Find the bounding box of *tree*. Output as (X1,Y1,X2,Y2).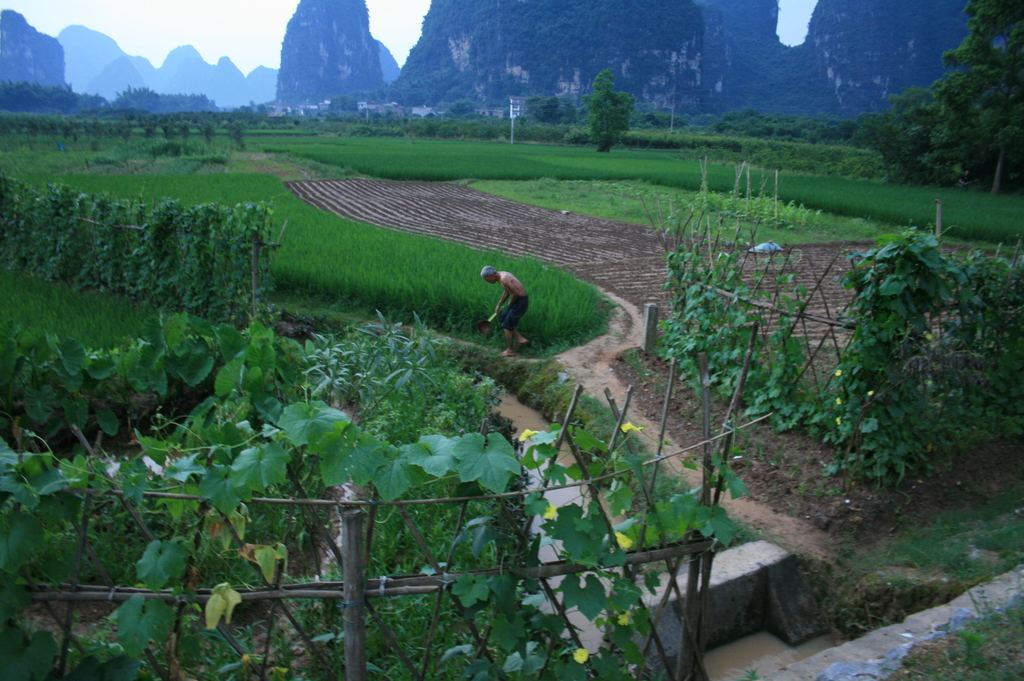
(573,57,653,157).
